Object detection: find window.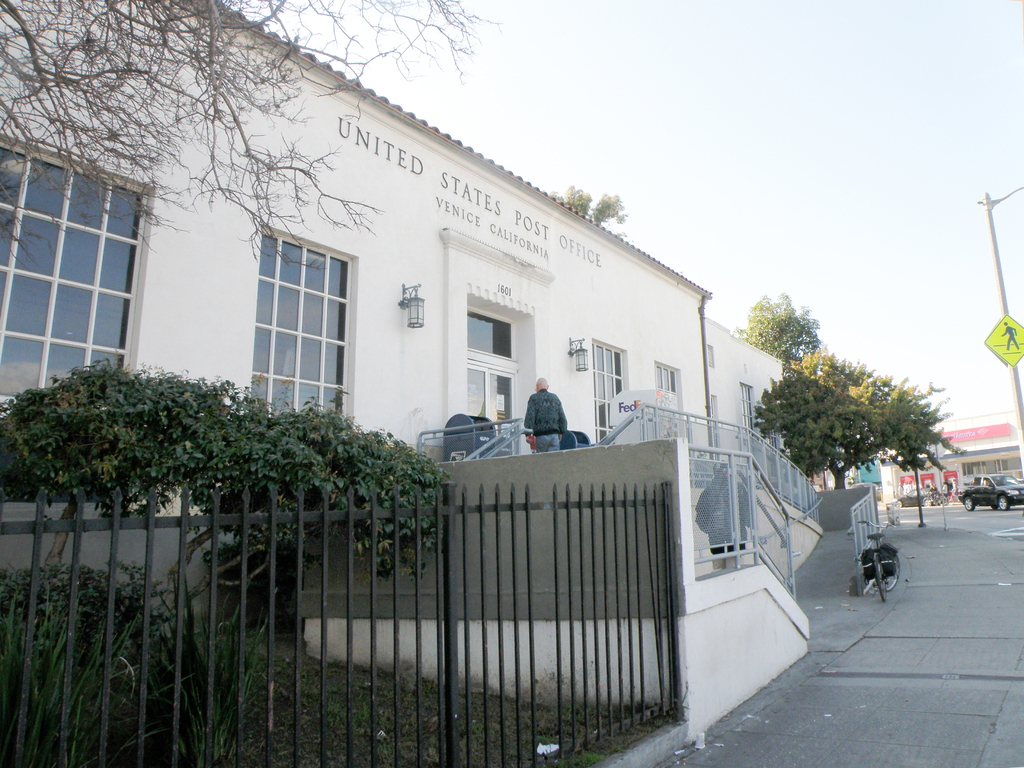
x1=257 y1=224 x2=352 y2=429.
